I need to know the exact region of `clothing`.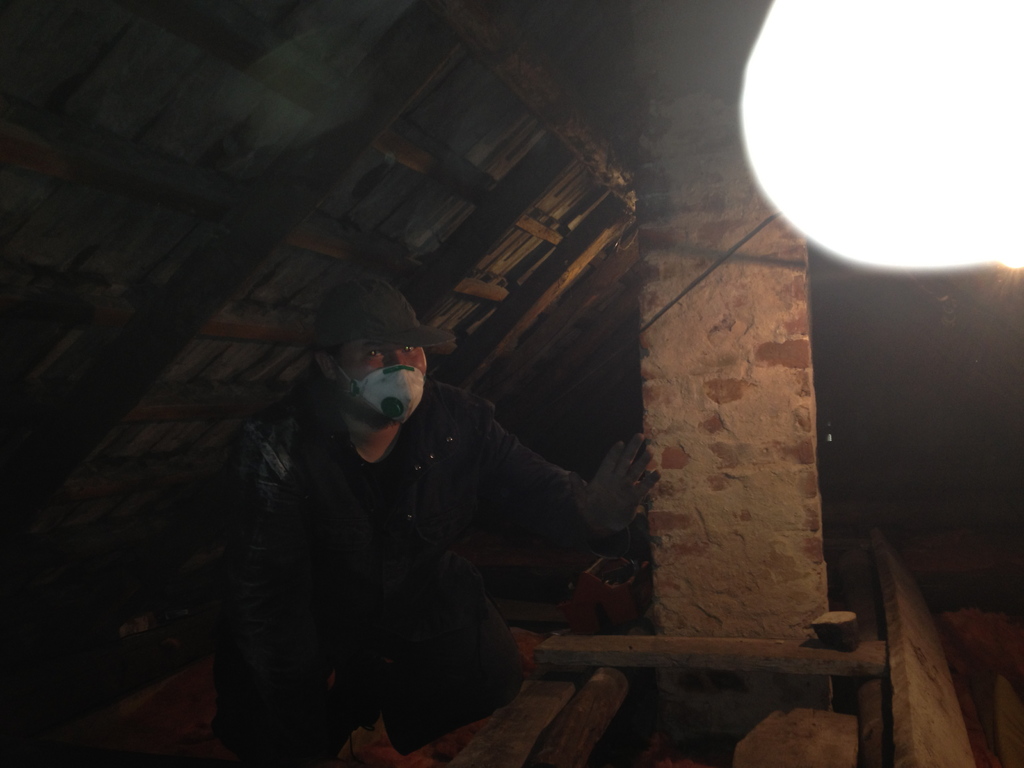
Region: (x1=319, y1=309, x2=664, y2=689).
